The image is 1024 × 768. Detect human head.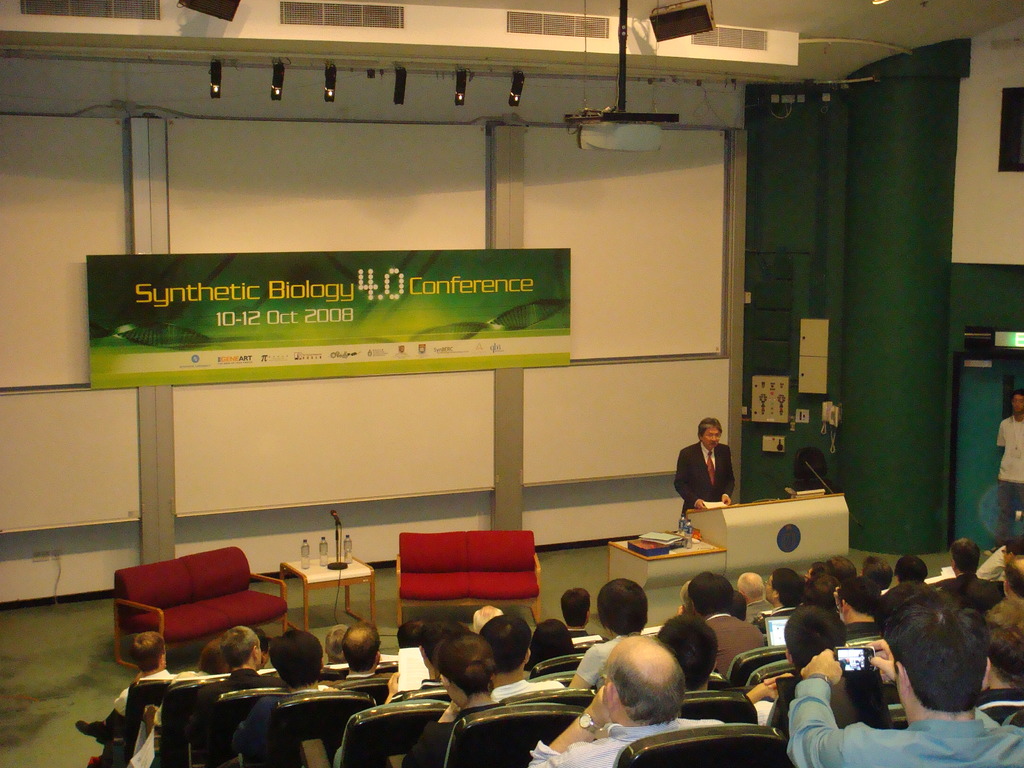
Detection: bbox=(440, 632, 490, 709).
